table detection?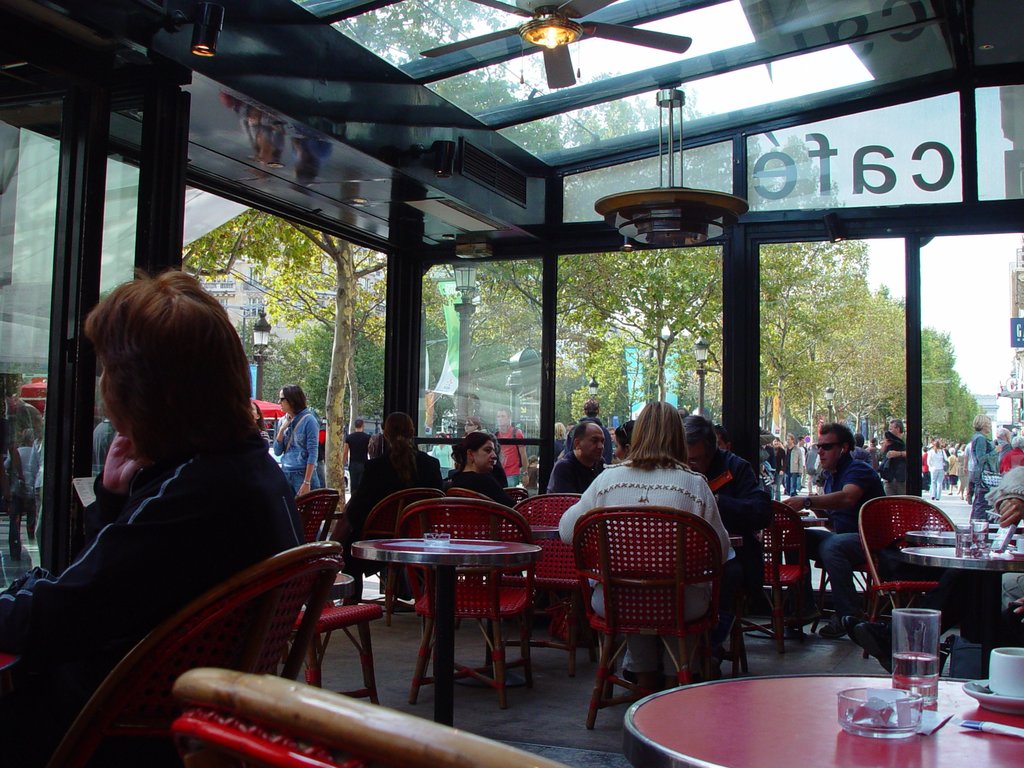
502 523 740 539
